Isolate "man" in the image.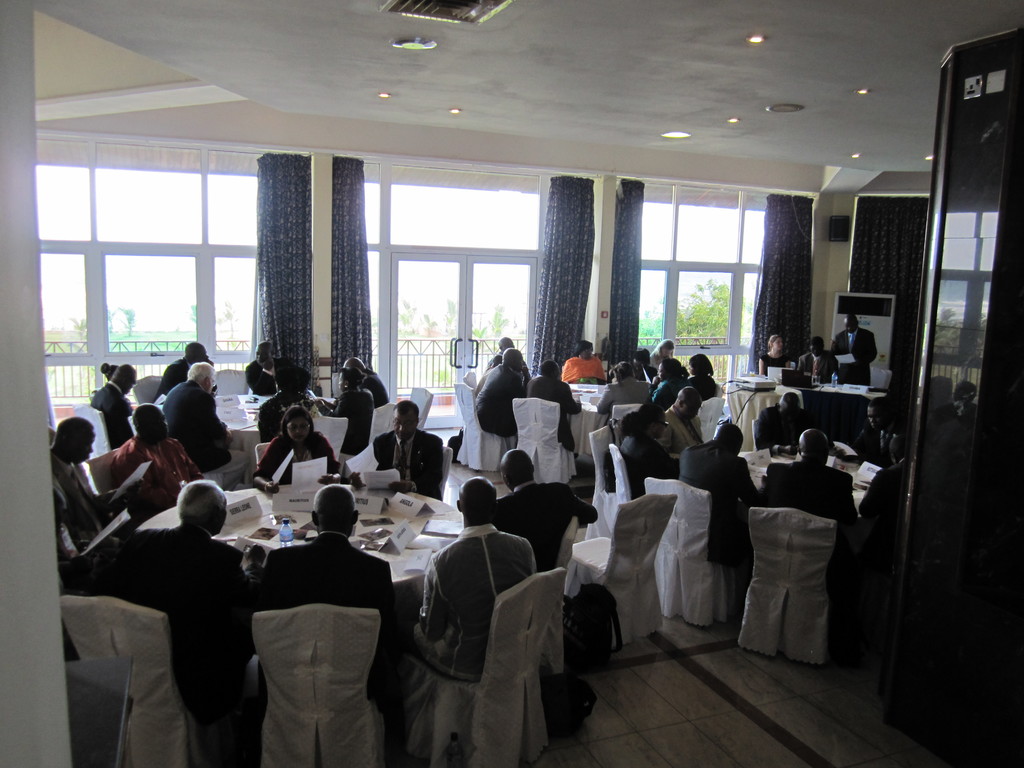
Isolated region: bbox(242, 344, 310, 398).
